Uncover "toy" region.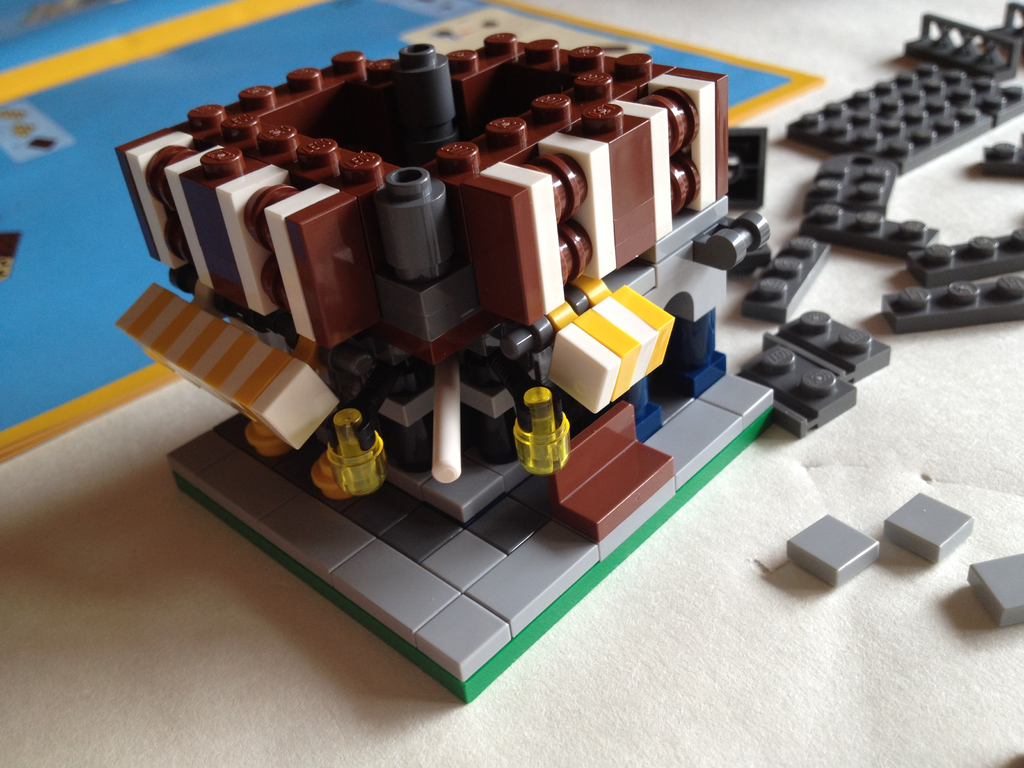
Uncovered: [left=785, top=512, right=883, bottom=586].
